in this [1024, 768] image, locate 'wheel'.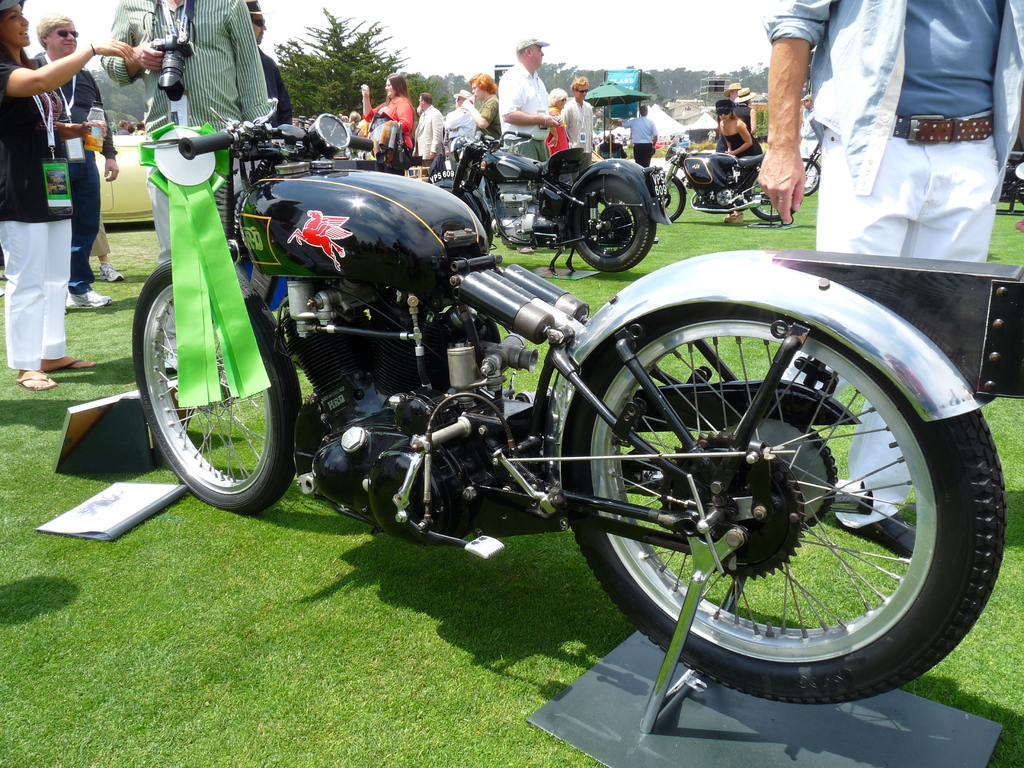
Bounding box: (657,169,686,217).
